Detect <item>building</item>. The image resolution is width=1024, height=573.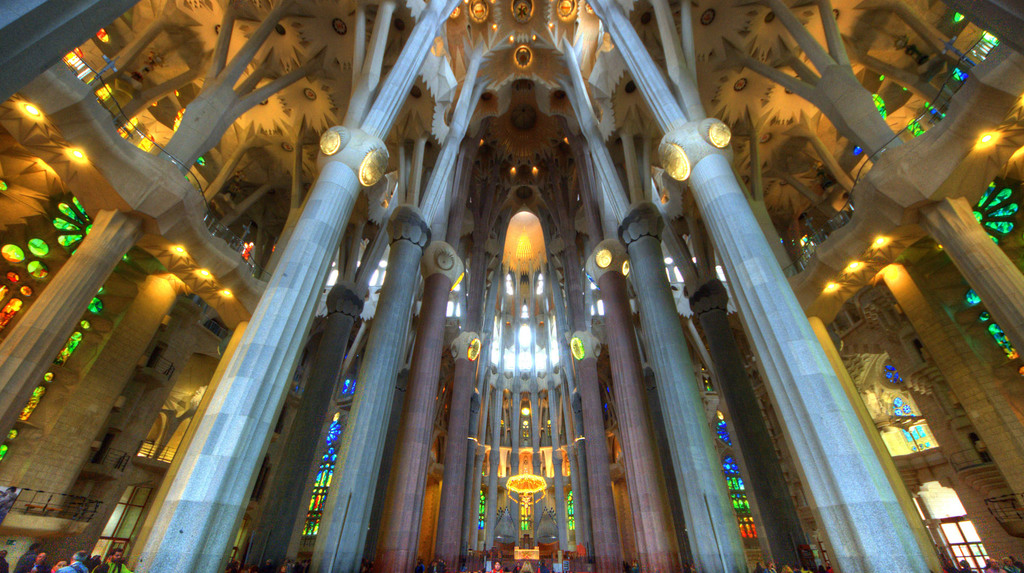
0 0 1023 572.
